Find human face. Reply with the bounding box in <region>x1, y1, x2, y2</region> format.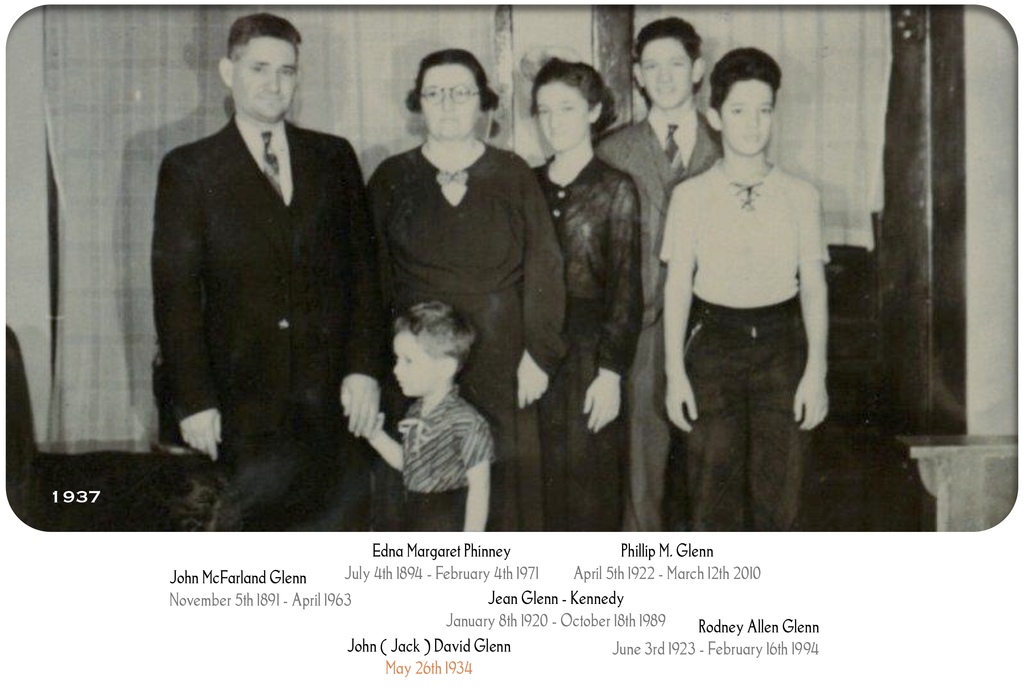
<region>392, 334, 443, 400</region>.
